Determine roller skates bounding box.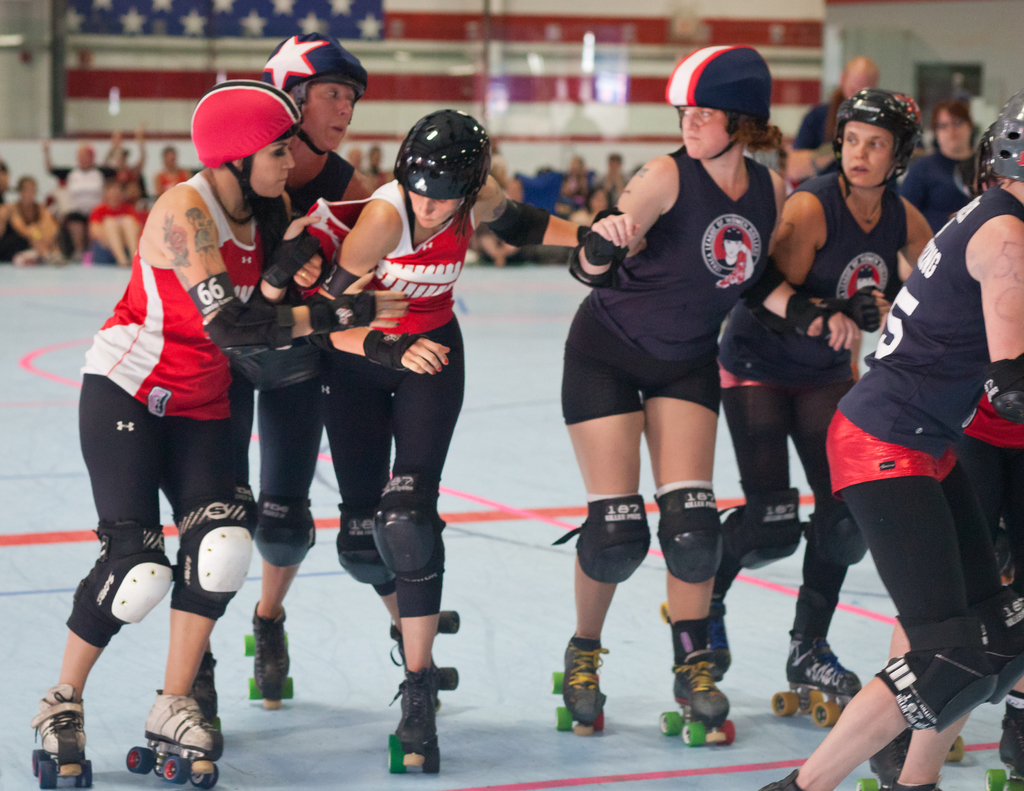
Determined: box=[946, 733, 963, 762].
